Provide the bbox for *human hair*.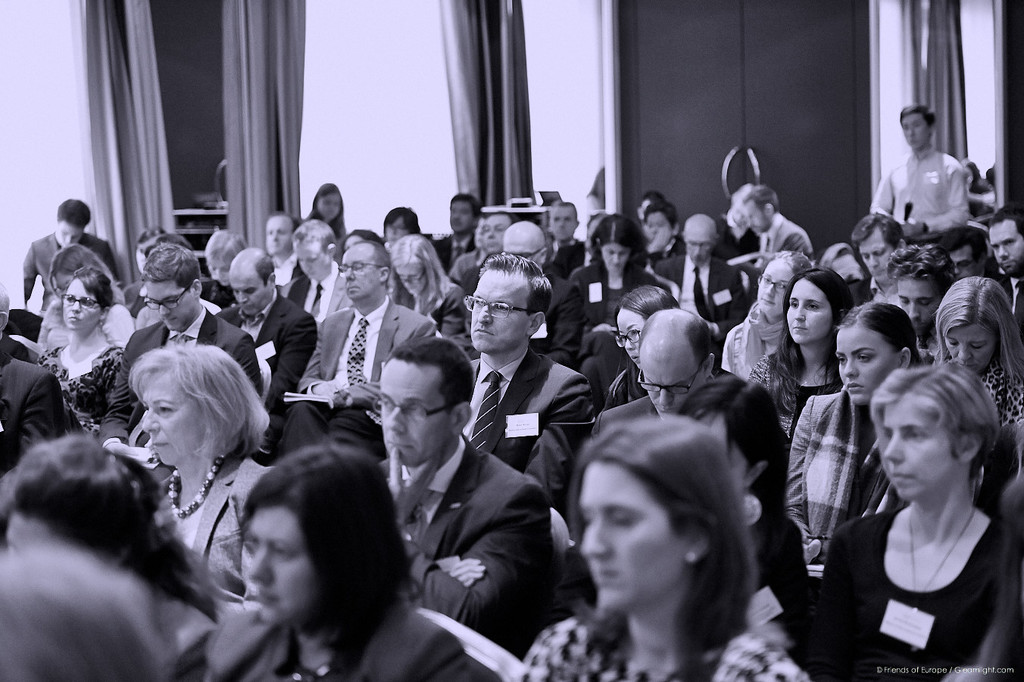
x1=49, y1=244, x2=108, y2=293.
